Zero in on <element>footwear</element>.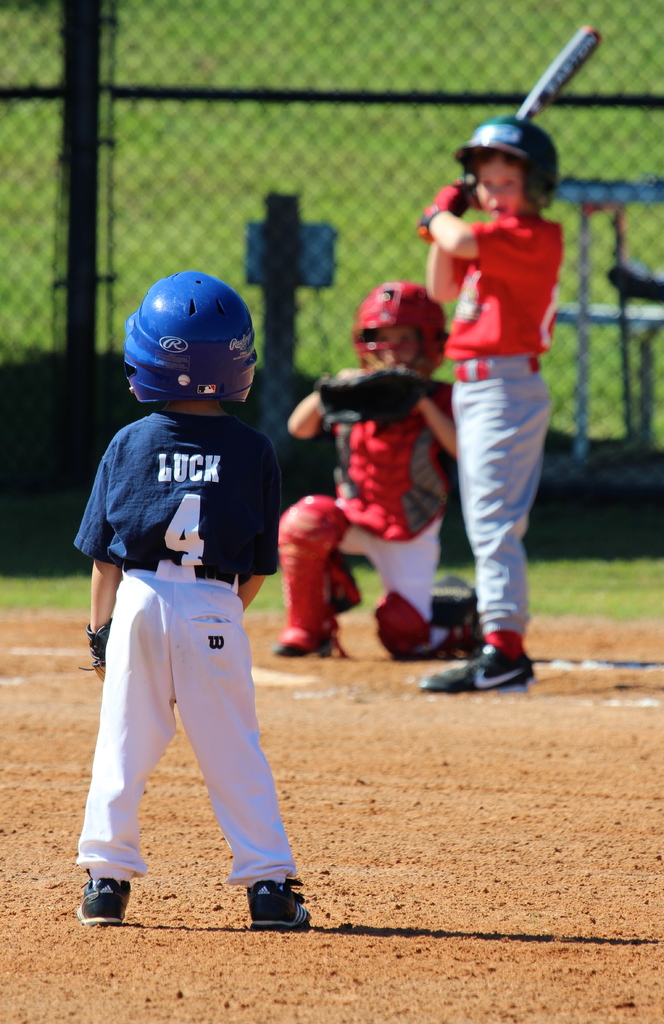
Zeroed in: 69/872/133/927.
